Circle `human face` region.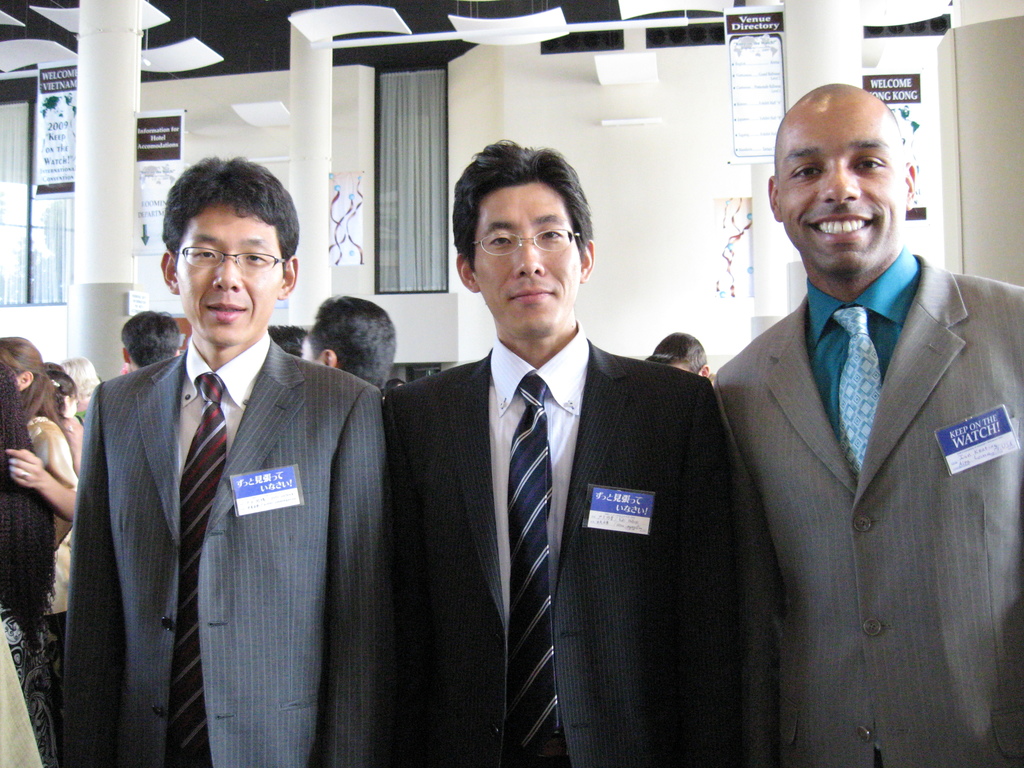
Region: pyautogui.locateOnScreen(303, 335, 316, 360).
